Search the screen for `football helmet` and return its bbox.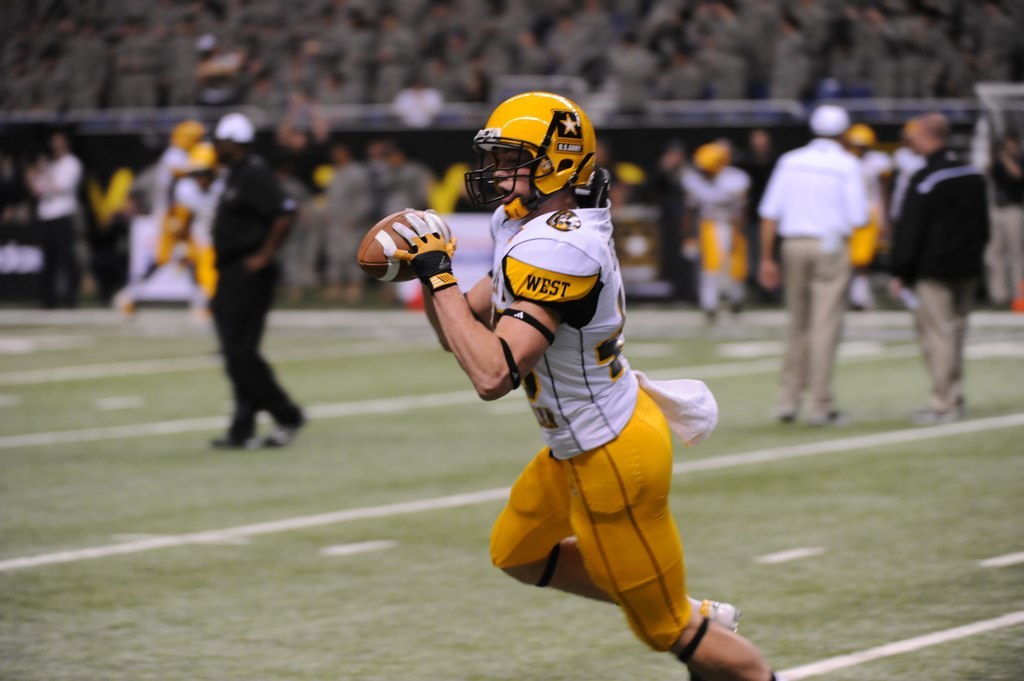
Found: bbox=(466, 88, 602, 224).
